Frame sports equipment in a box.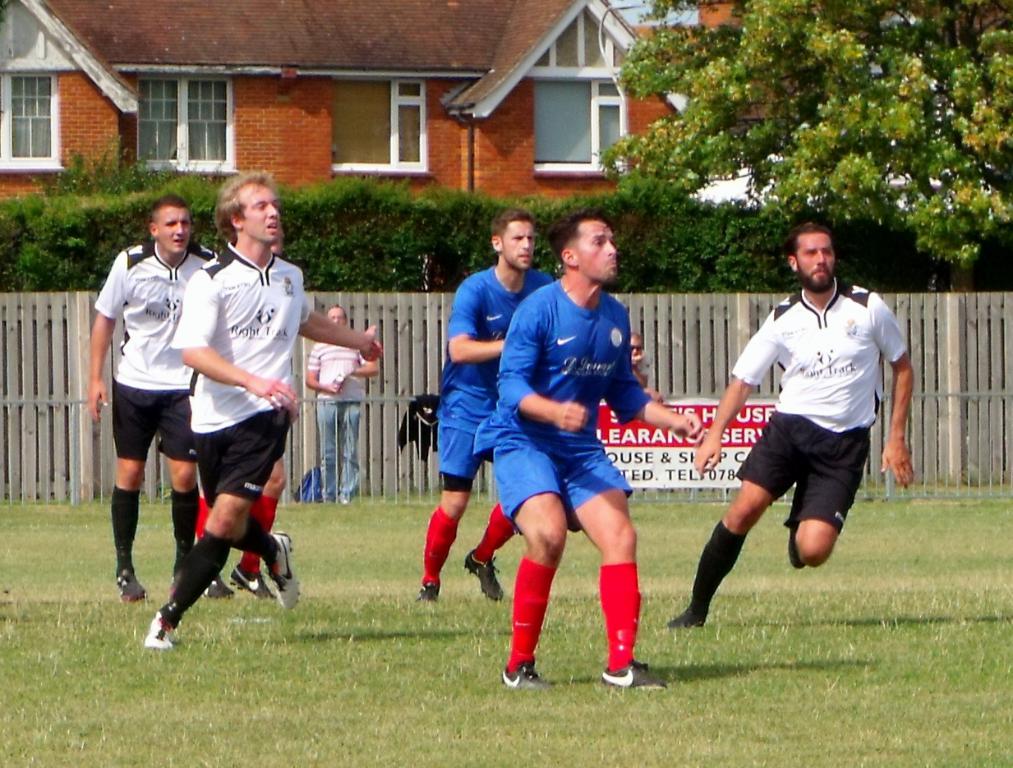
box(499, 659, 555, 688).
